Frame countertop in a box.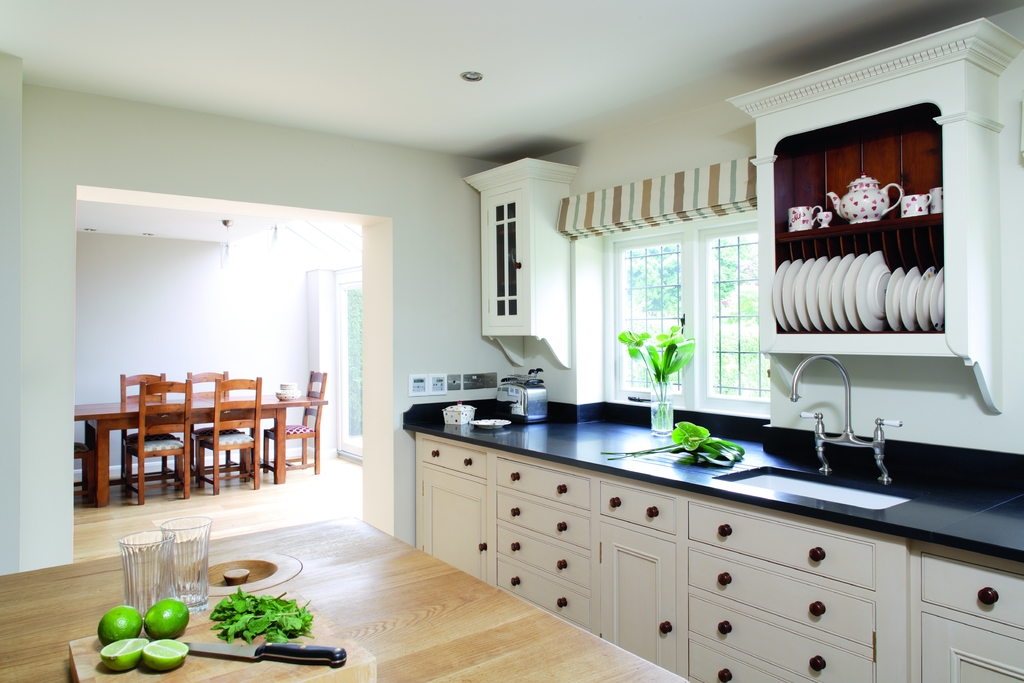
rect(399, 391, 1023, 682).
